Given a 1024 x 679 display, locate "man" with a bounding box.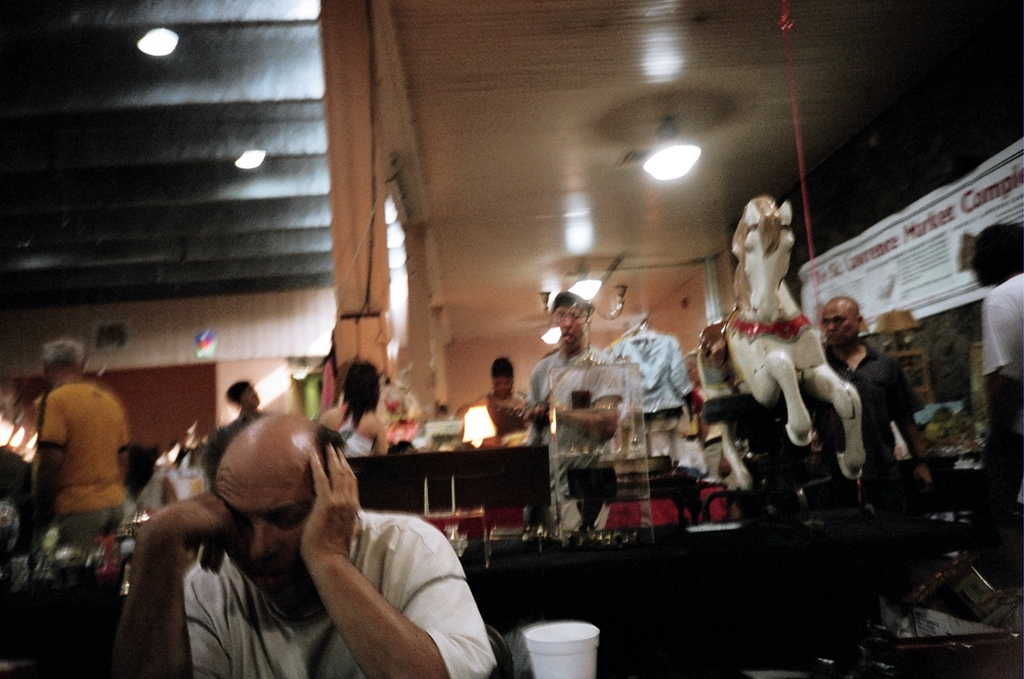
Located: {"x1": 25, "y1": 338, "x2": 127, "y2": 550}.
